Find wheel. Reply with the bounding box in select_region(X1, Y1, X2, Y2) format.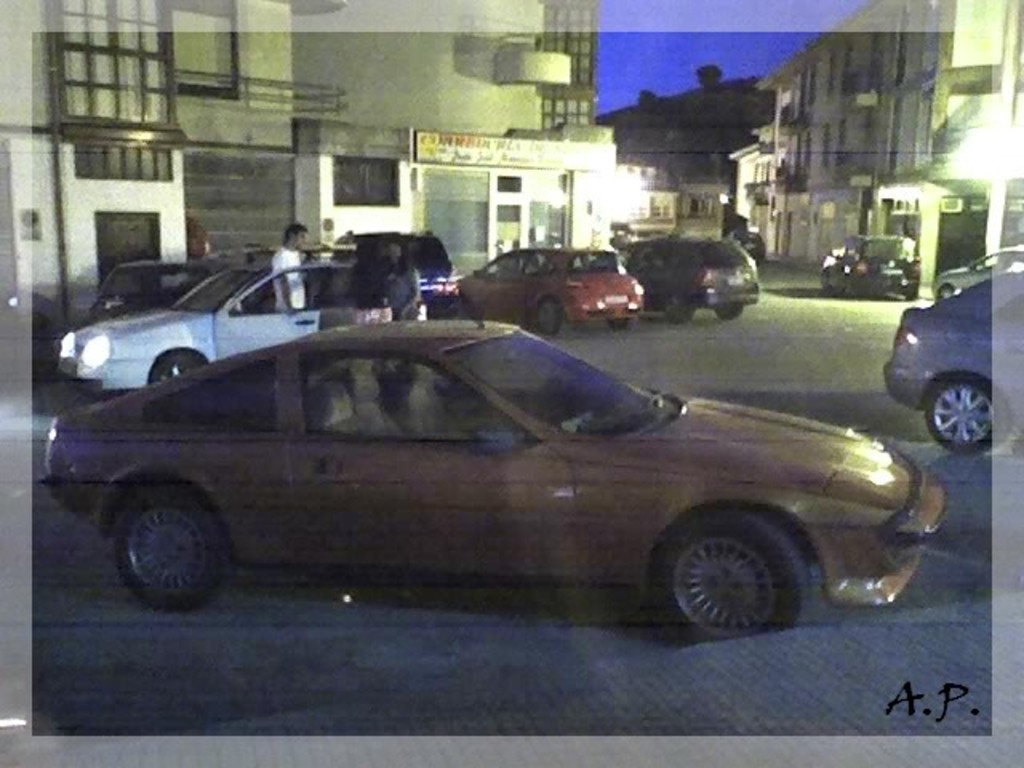
select_region(926, 373, 1022, 453).
